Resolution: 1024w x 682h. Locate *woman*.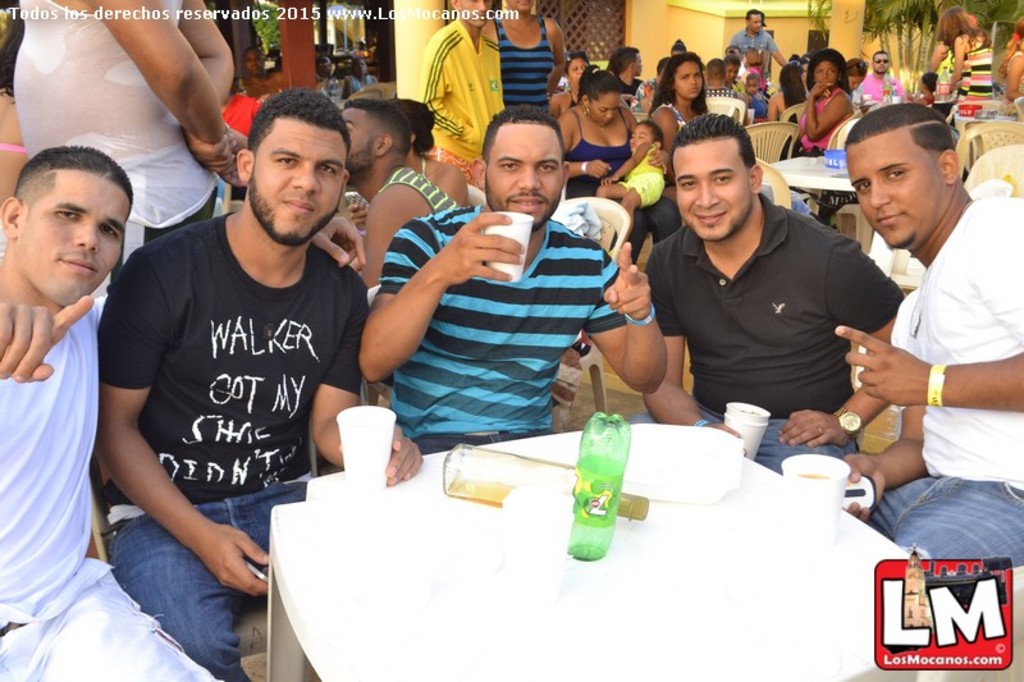
(767, 59, 814, 123).
